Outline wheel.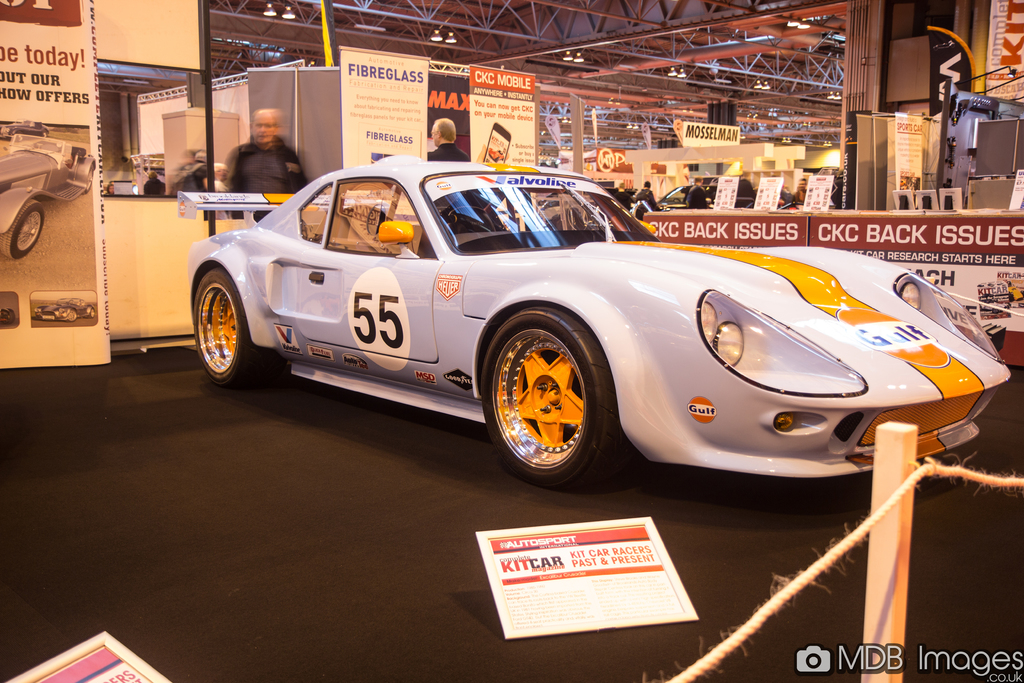
Outline: x1=0 y1=196 x2=45 y2=261.
